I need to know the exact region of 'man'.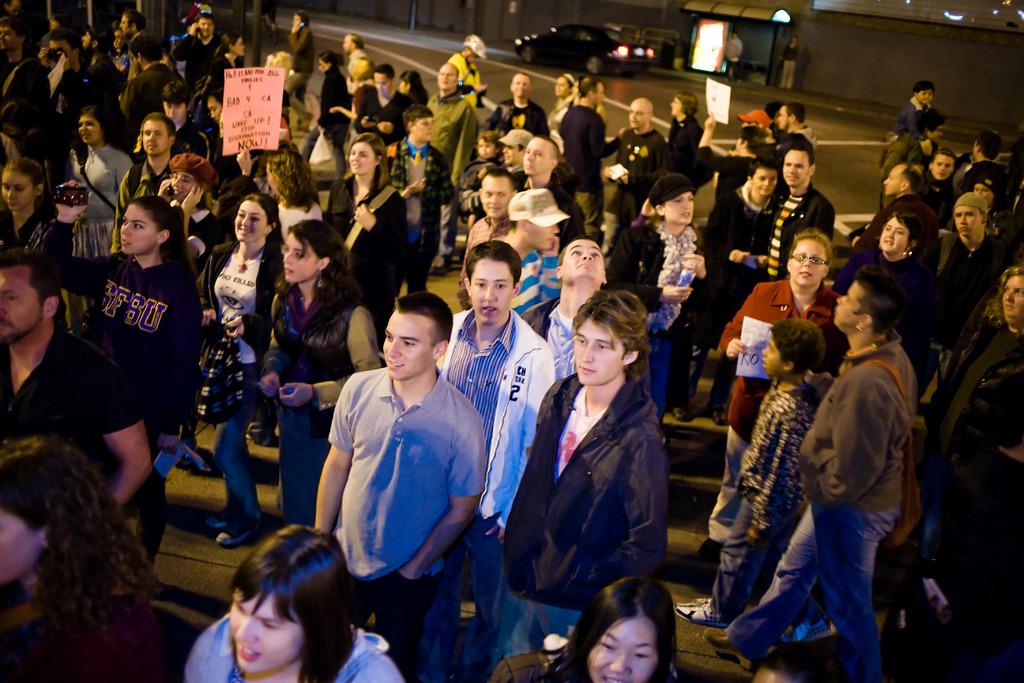
Region: detection(831, 163, 941, 293).
